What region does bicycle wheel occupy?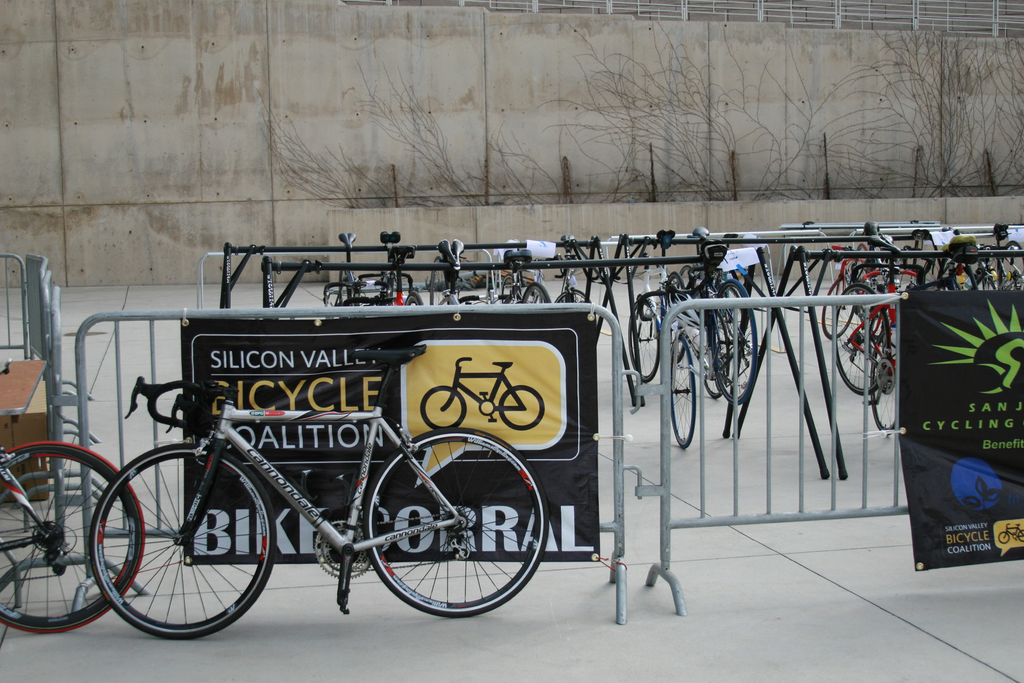
left=521, top=284, right=548, bottom=306.
